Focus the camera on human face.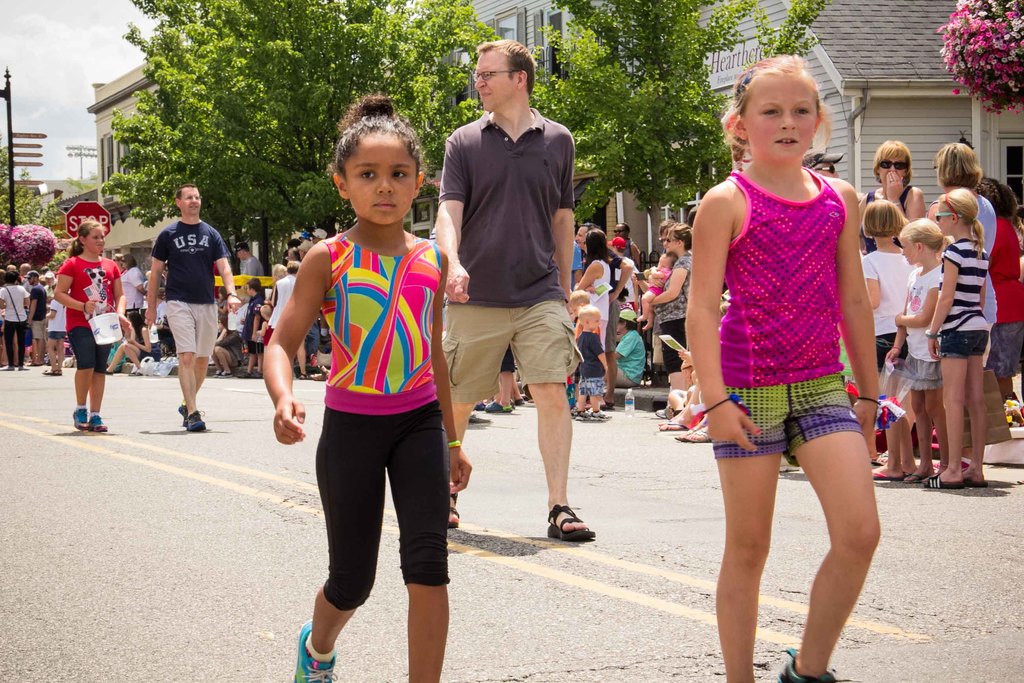
Focus region: box=[935, 203, 948, 228].
